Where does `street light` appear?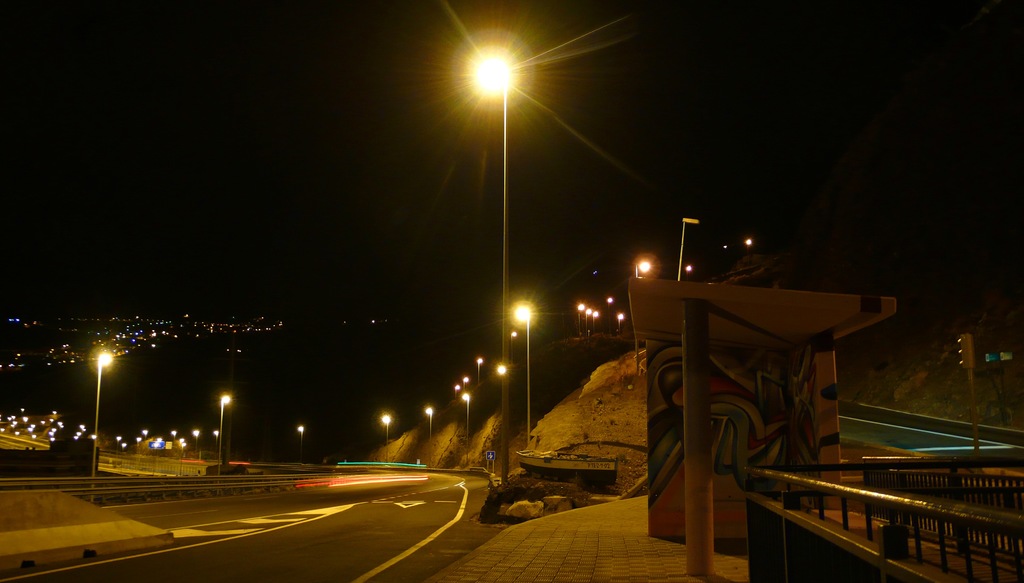
Appears at <box>378,410,392,466</box>.
